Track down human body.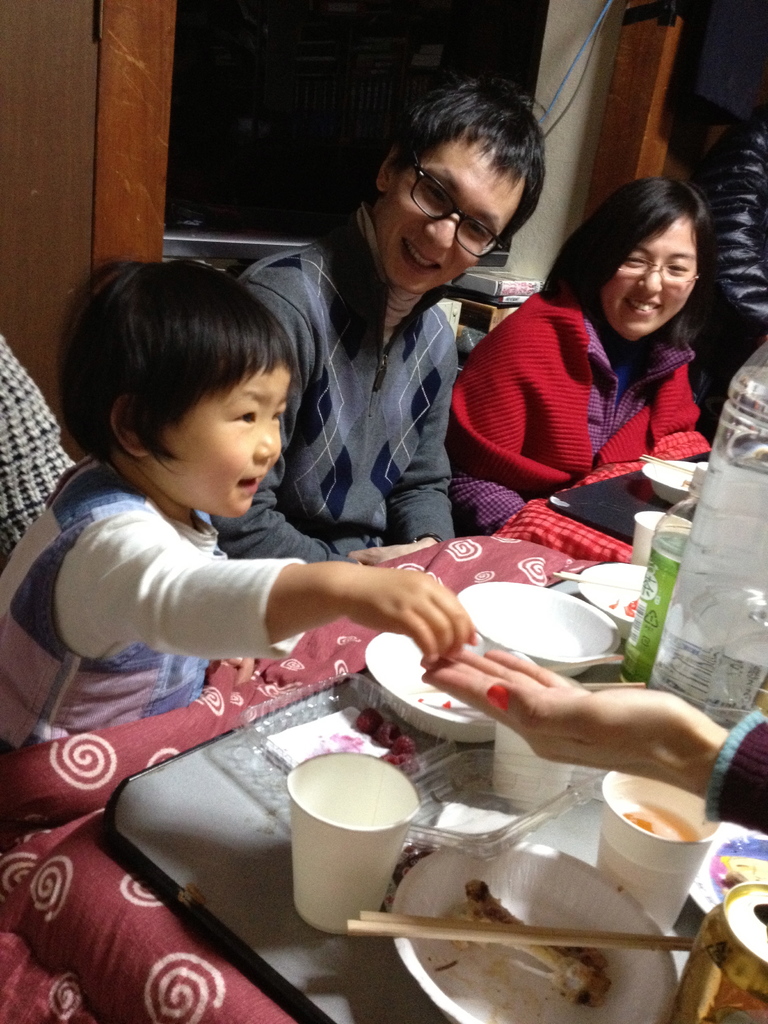
Tracked to rect(0, 455, 493, 744).
